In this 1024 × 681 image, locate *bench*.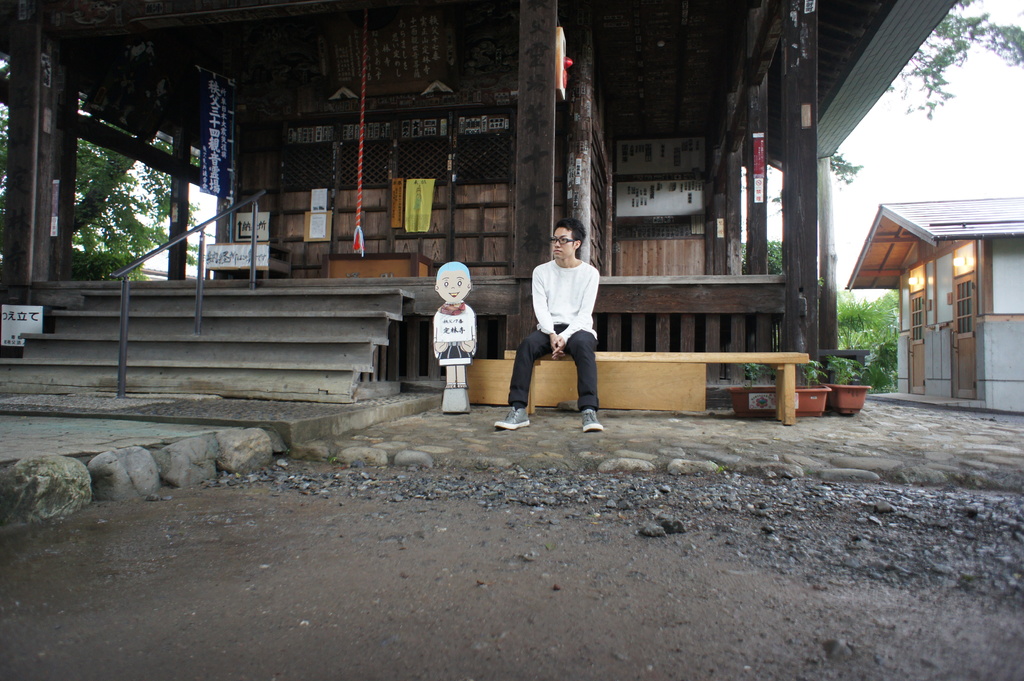
Bounding box: (502, 351, 808, 426).
